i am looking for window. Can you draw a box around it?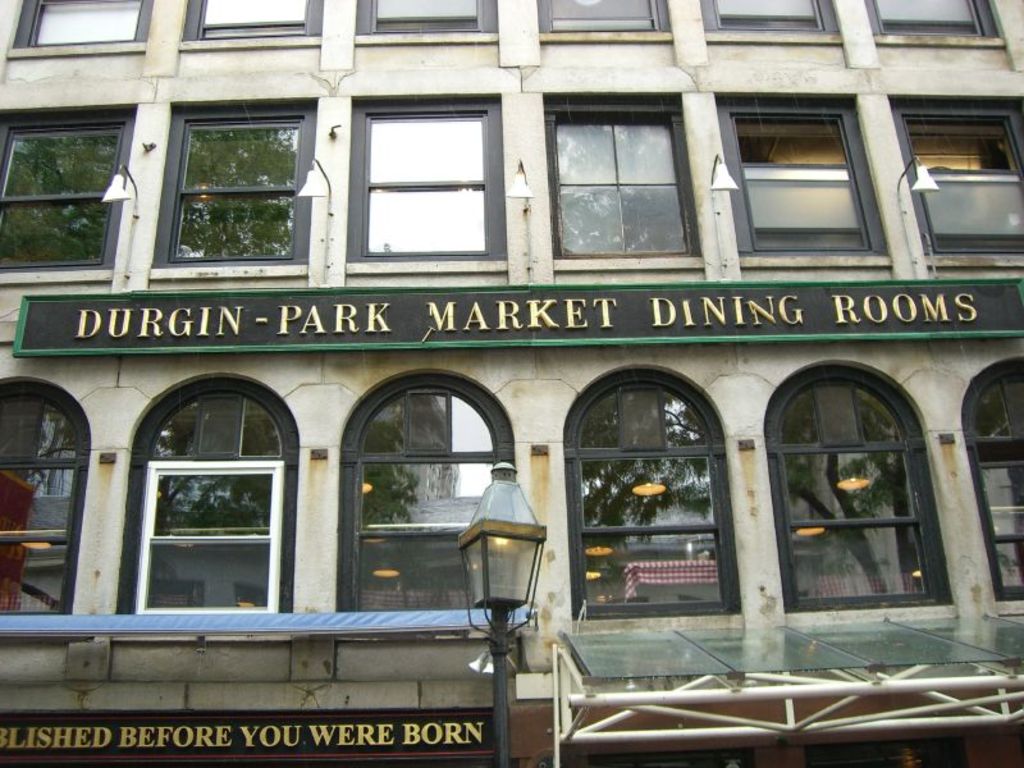
Sure, the bounding box is x1=859, y1=0, x2=1000, y2=42.
